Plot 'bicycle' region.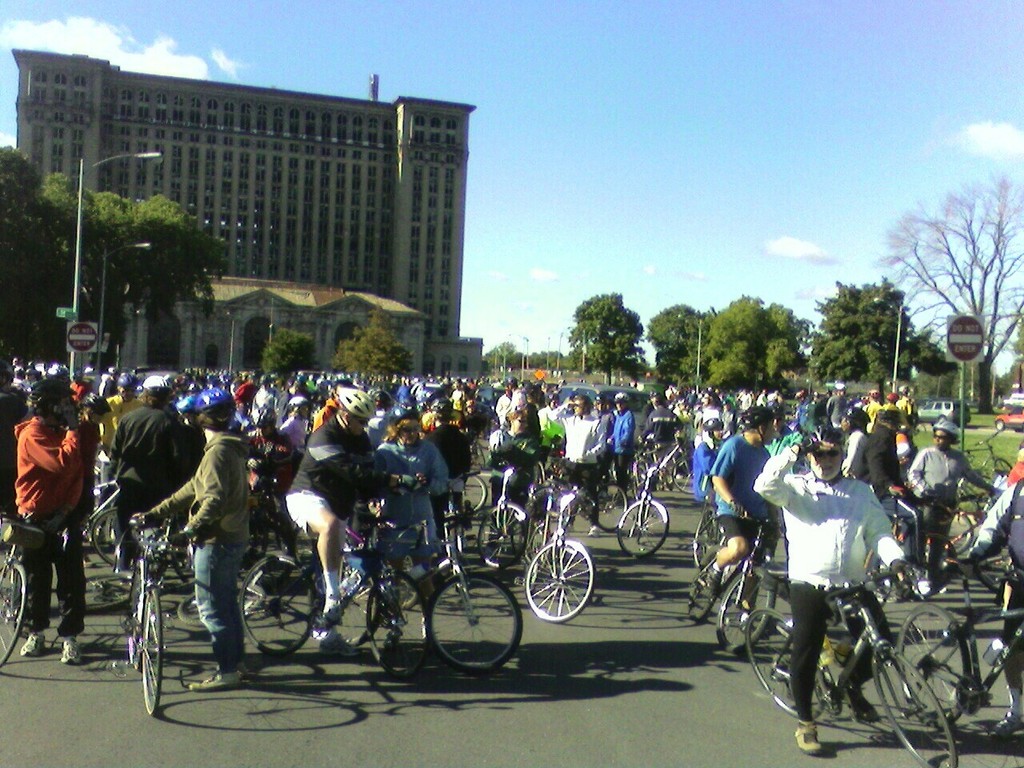
Plotted at x1=694 y1=490 x2=726 y2=566.
